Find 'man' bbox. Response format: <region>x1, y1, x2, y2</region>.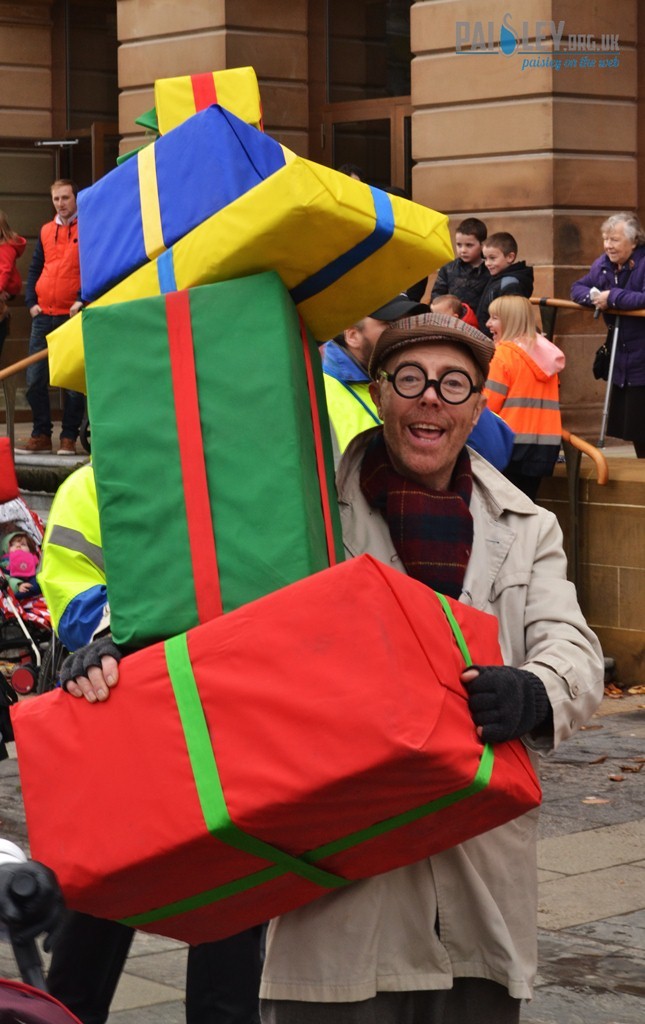
<region>323, 289, 441, 462</region>.
